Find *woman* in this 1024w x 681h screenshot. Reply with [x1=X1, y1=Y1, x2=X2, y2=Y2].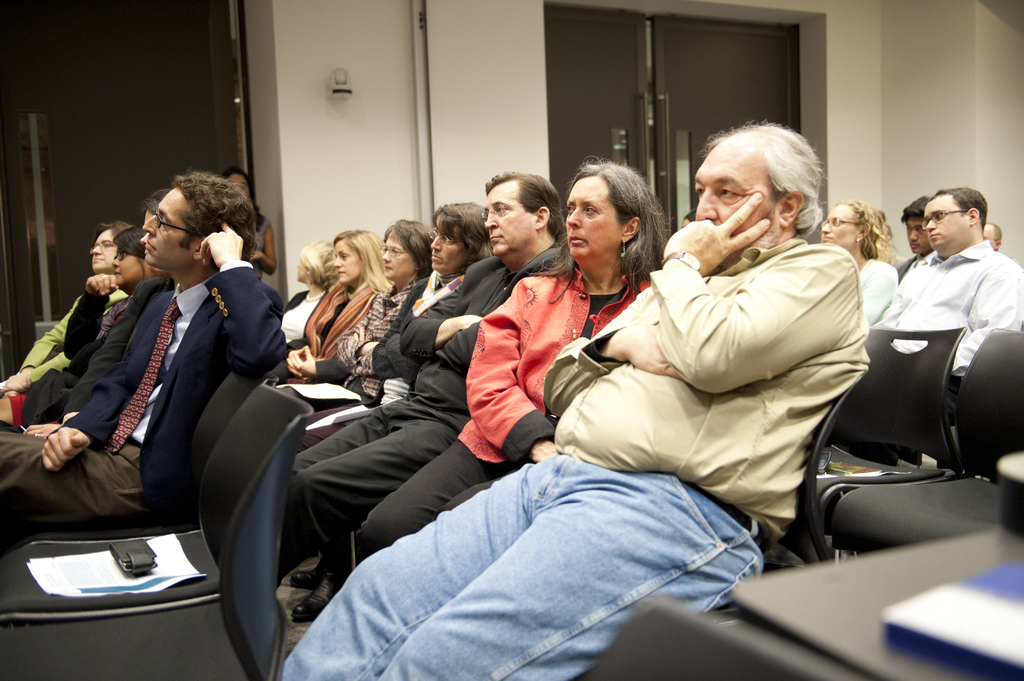
[x1=280, y1=217, x2=433, y2=407].
